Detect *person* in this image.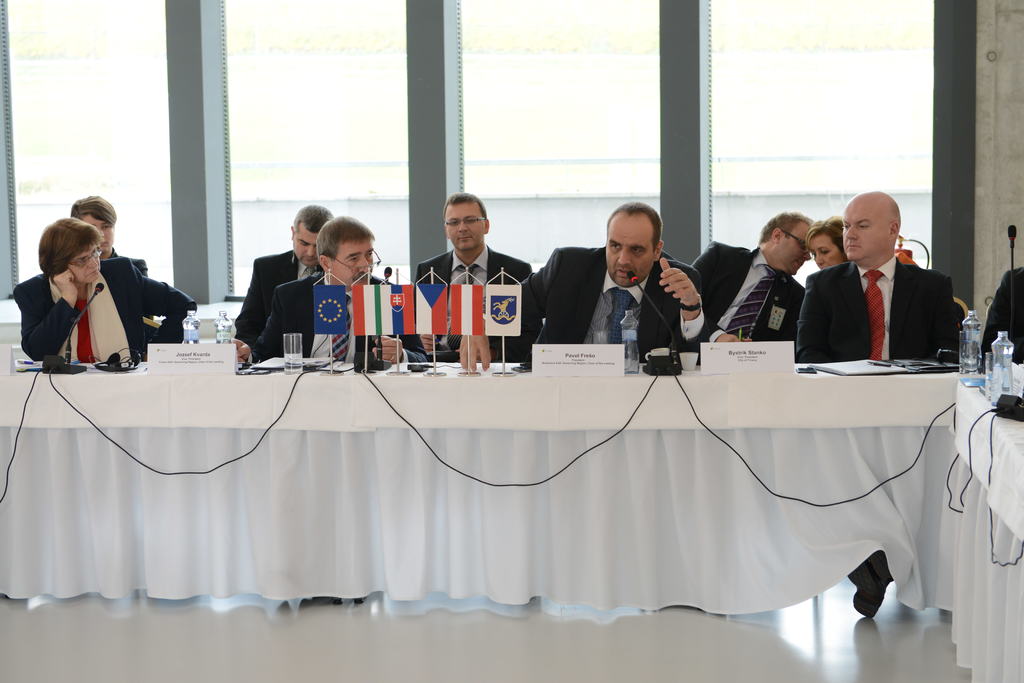
Detection: (799, 187, 959, 362).
